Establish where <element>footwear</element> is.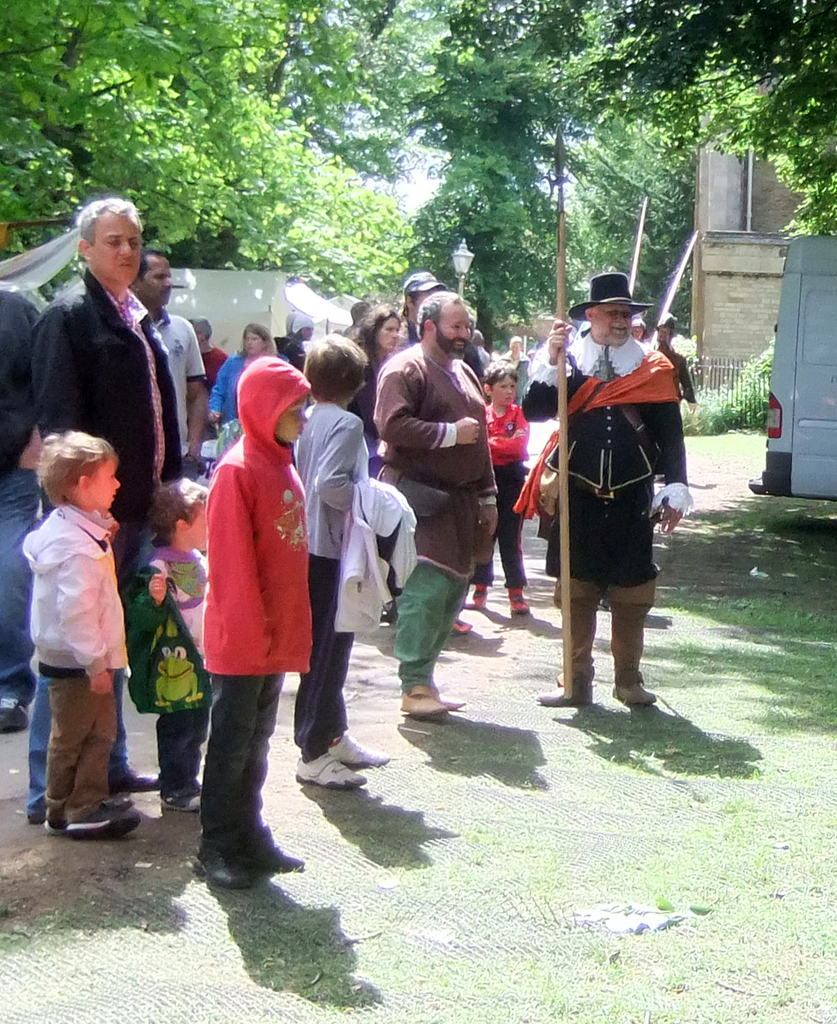
Established at <region>615, 683, 656, 701</region>.
